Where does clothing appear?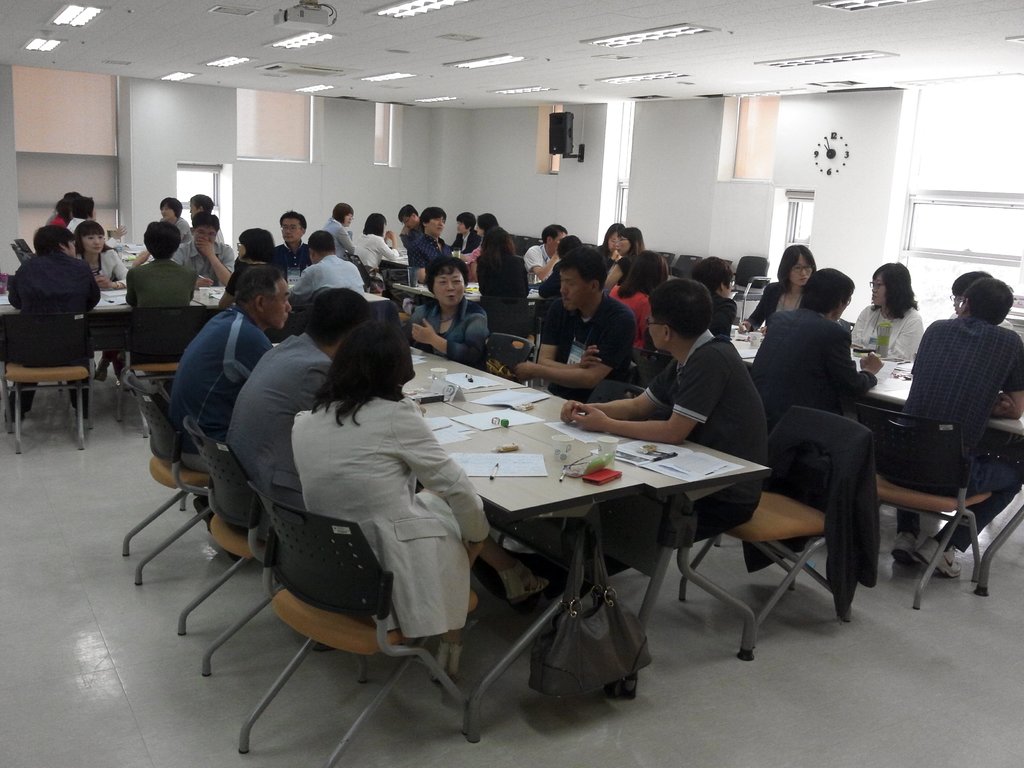
Appears at box=[535, 294, 632, 404].
